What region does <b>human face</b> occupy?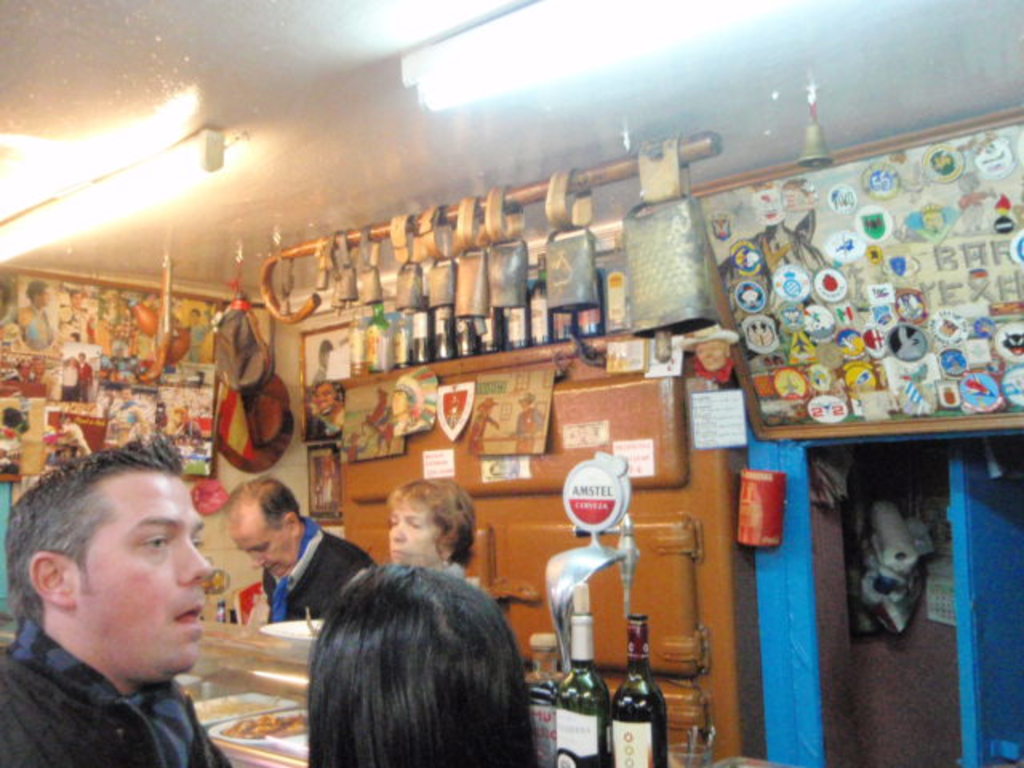
[x1=389, y1=504, x2=442, y2=566].
